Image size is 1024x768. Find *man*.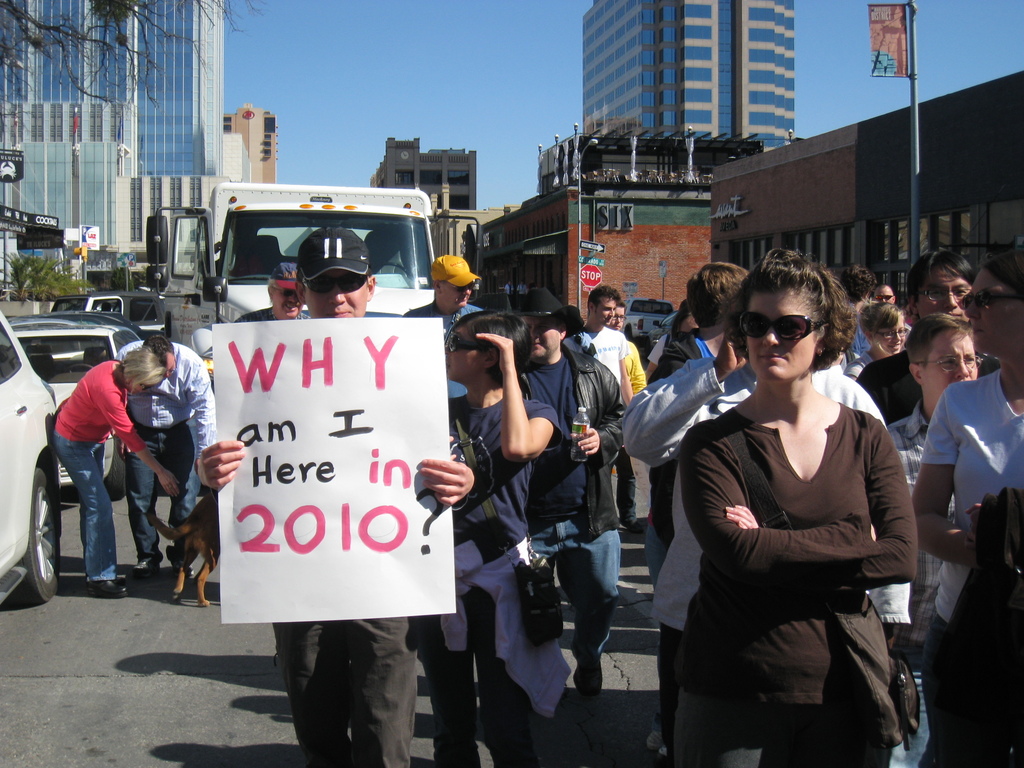
rect(236, 263, 313, 325).
